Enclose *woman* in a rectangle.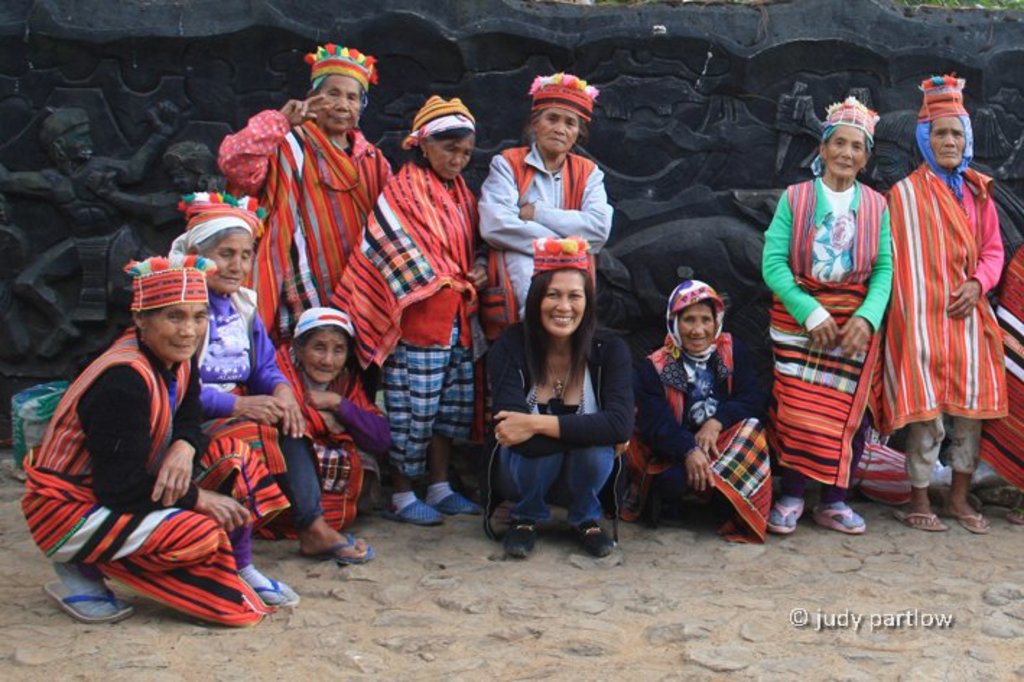
(763,91,893,535).
